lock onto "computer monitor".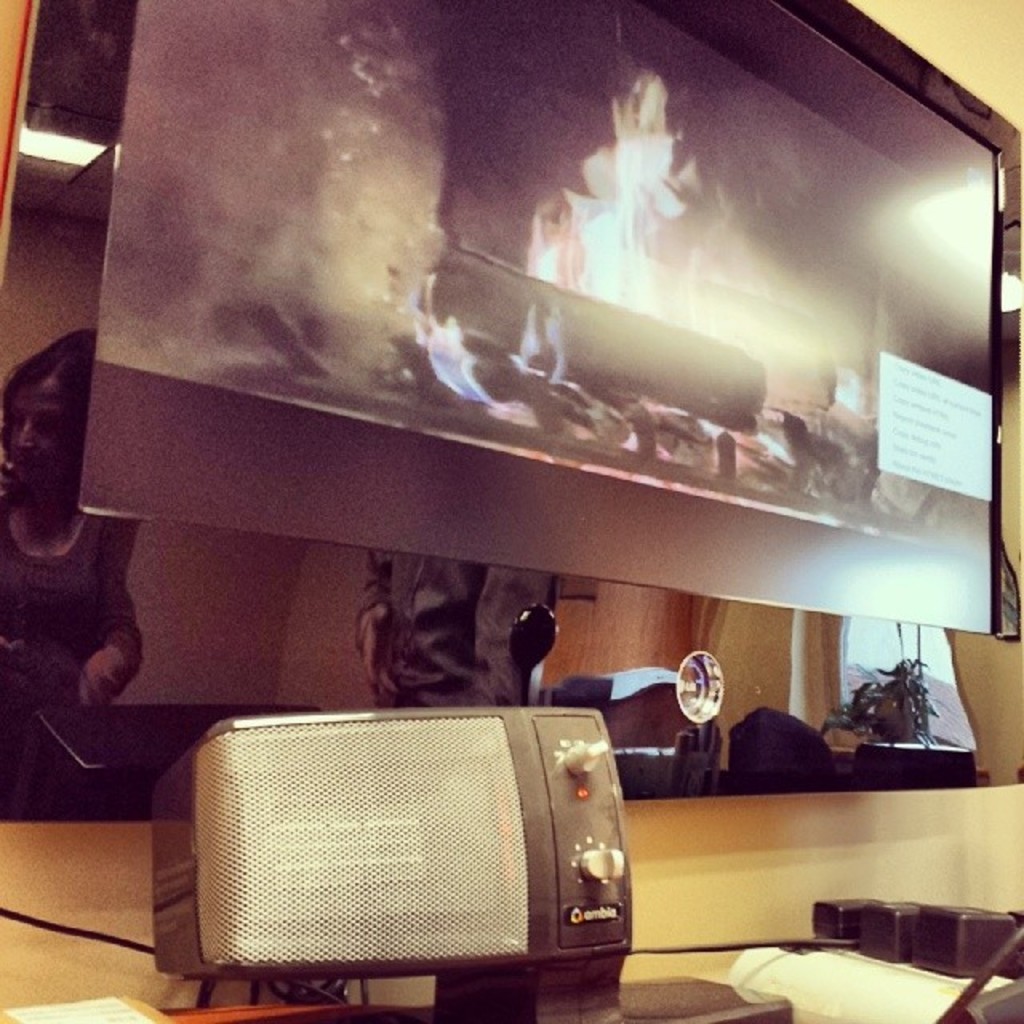
Locked: <bbox>0, 0, 1022, 829</bbox>.
